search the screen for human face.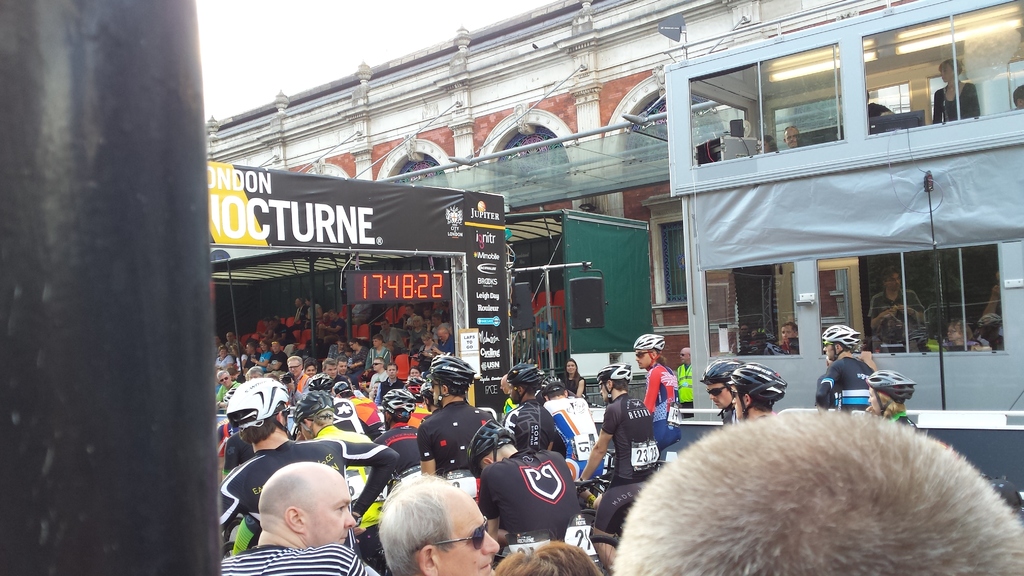
Found at [left=410, top=368, right=424, bottom=377].
